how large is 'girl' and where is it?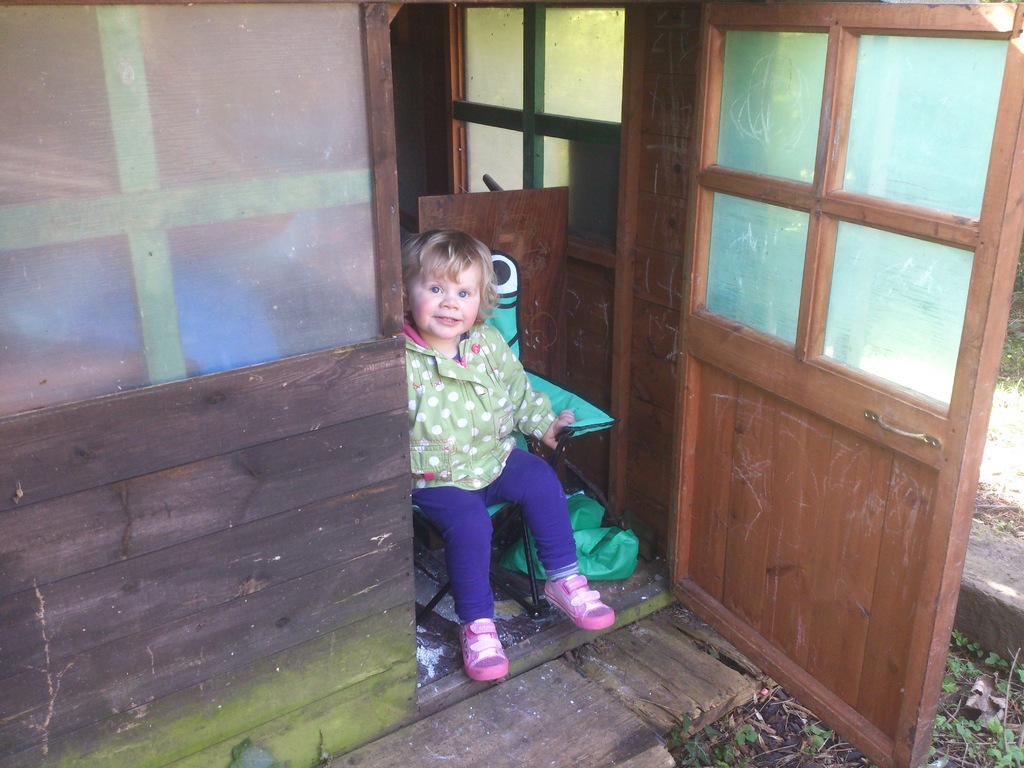
Bounding box: {"left": 403, "top": 237, "right": 621, "bottom": 684}.
